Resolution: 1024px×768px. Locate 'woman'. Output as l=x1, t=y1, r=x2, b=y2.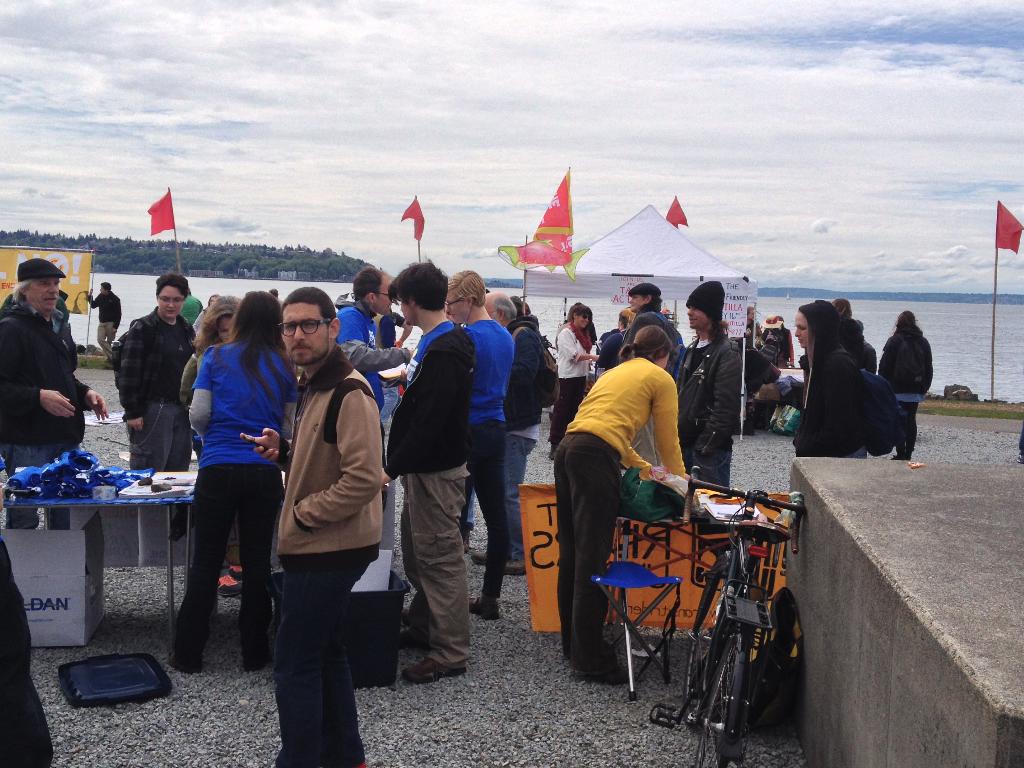
l=880, t=310, r=934, b=462.
